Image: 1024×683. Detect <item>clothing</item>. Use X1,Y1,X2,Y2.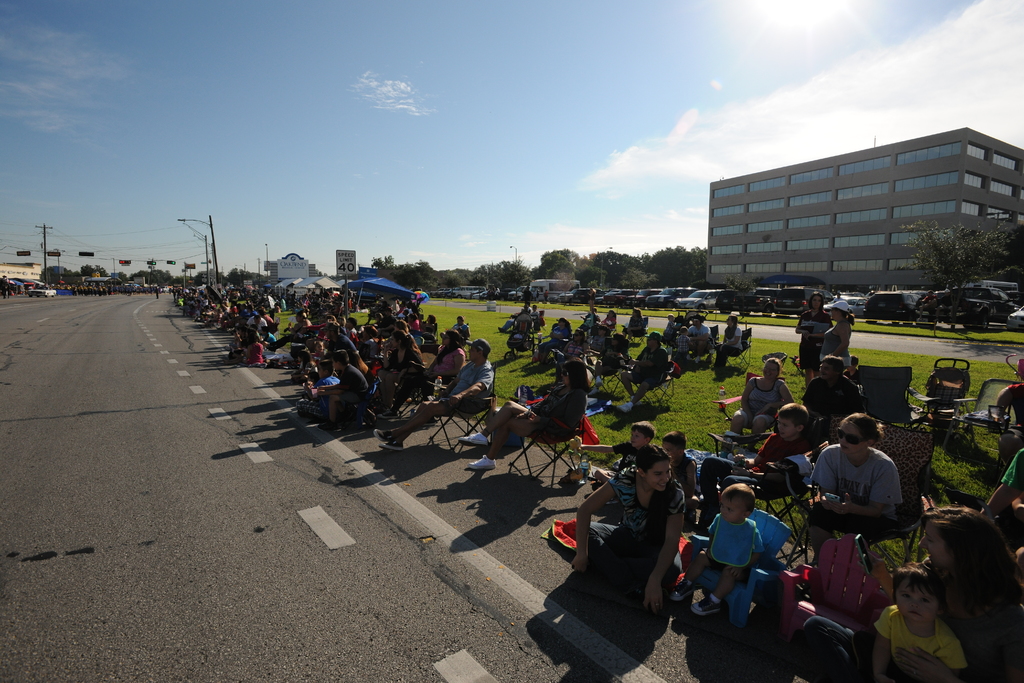
326,359,369,409.
